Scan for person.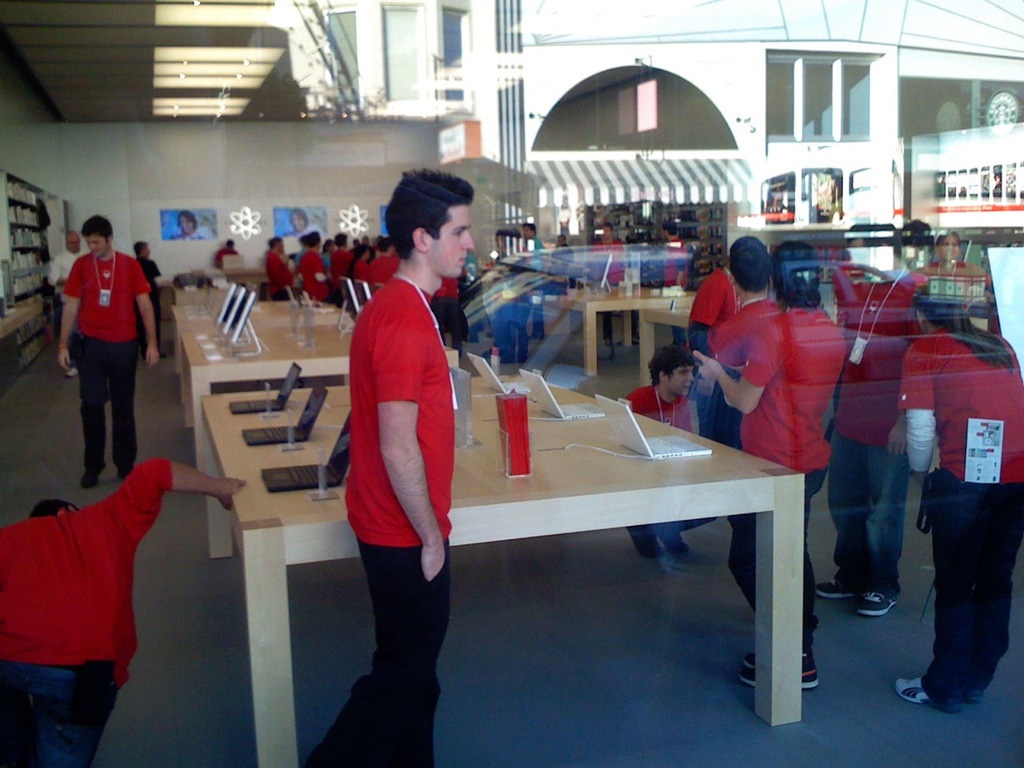
Scan result: bbox=(208, 238, 238, 262).
